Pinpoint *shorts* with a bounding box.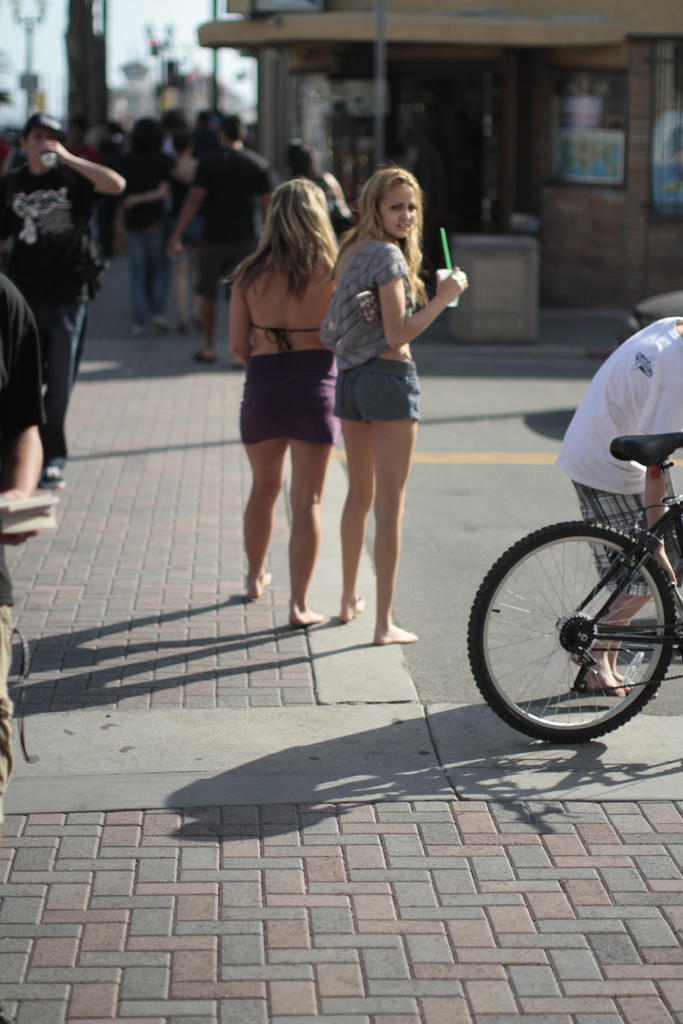
{"x1": 565, "y1": 480, "x2": 680, "y2": 600}.
